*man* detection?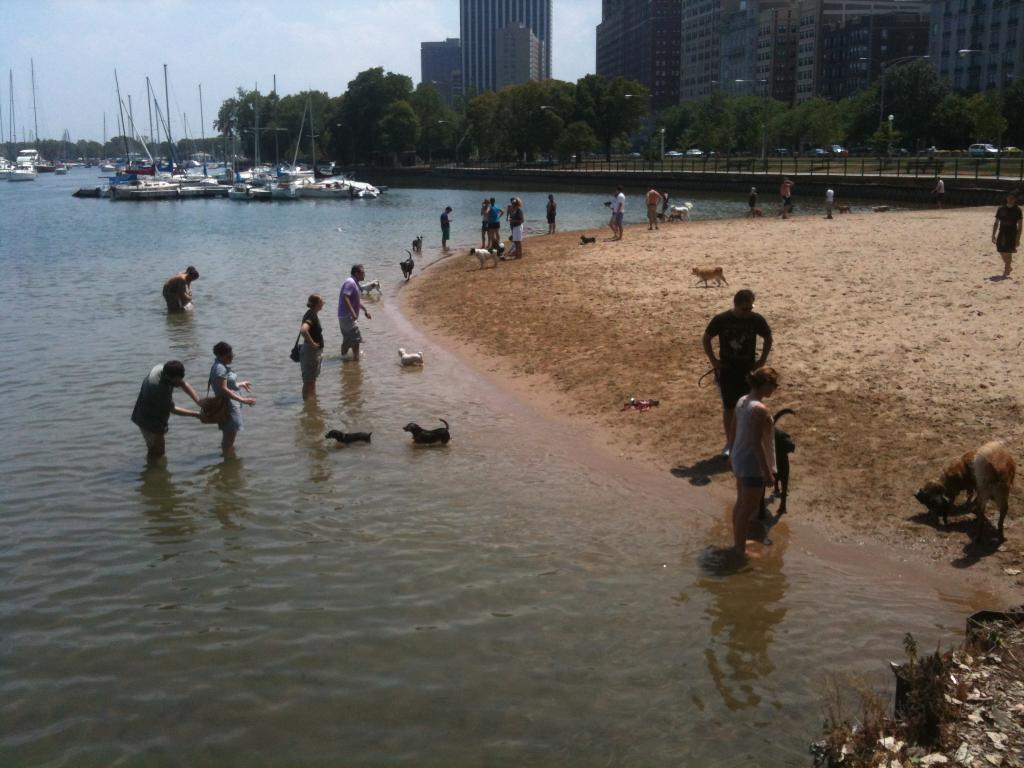
{"x1": 612, "y1": 184, "x2": 627, "y2": 244}
